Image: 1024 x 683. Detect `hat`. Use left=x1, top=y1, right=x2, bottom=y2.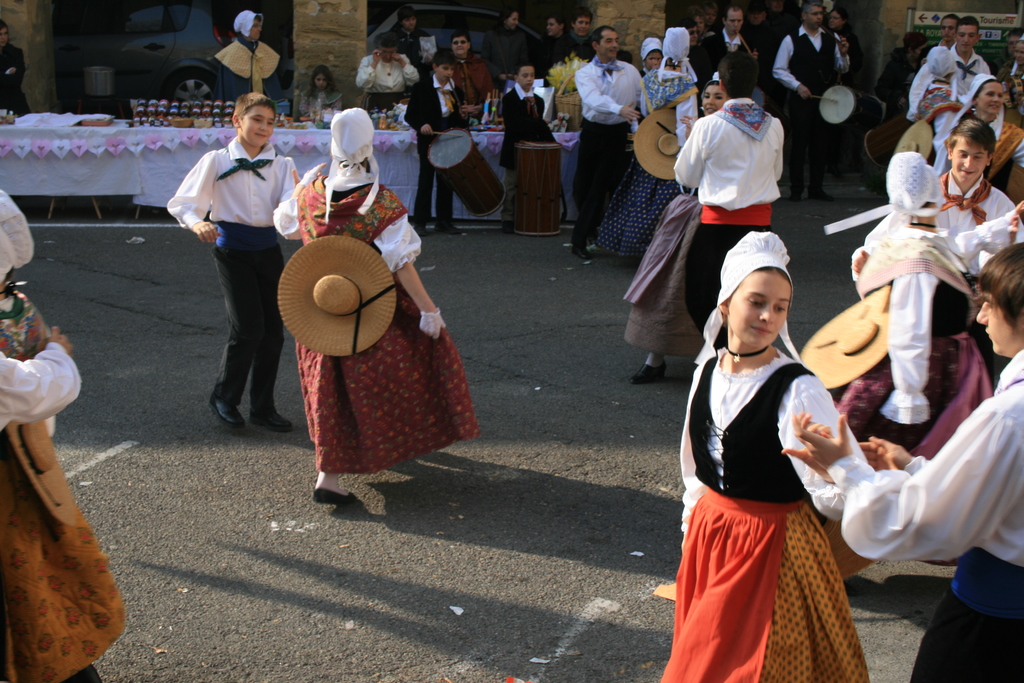
left=627, top=105, right=676, bottom=184.
